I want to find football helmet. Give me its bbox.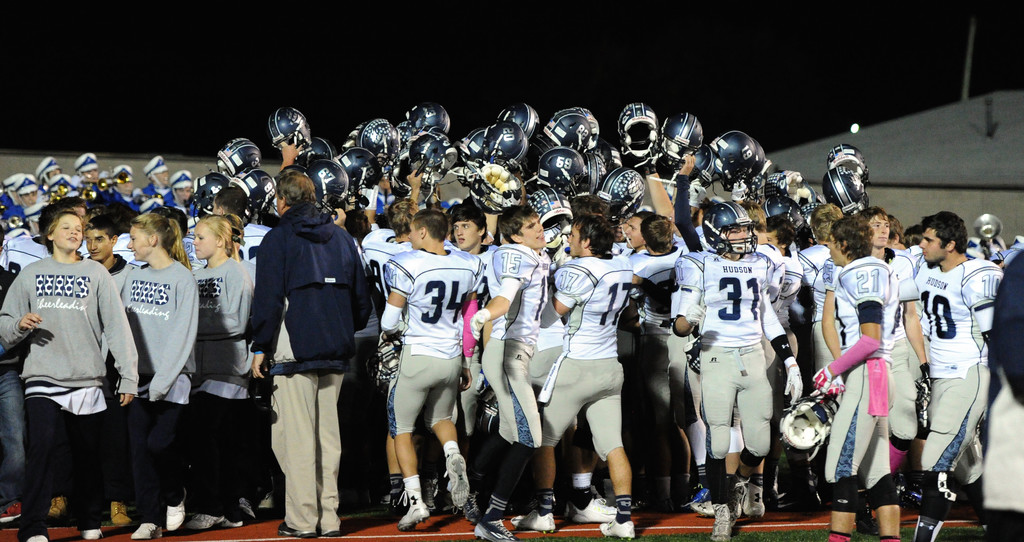
detection(553, 106, 595, 150).
